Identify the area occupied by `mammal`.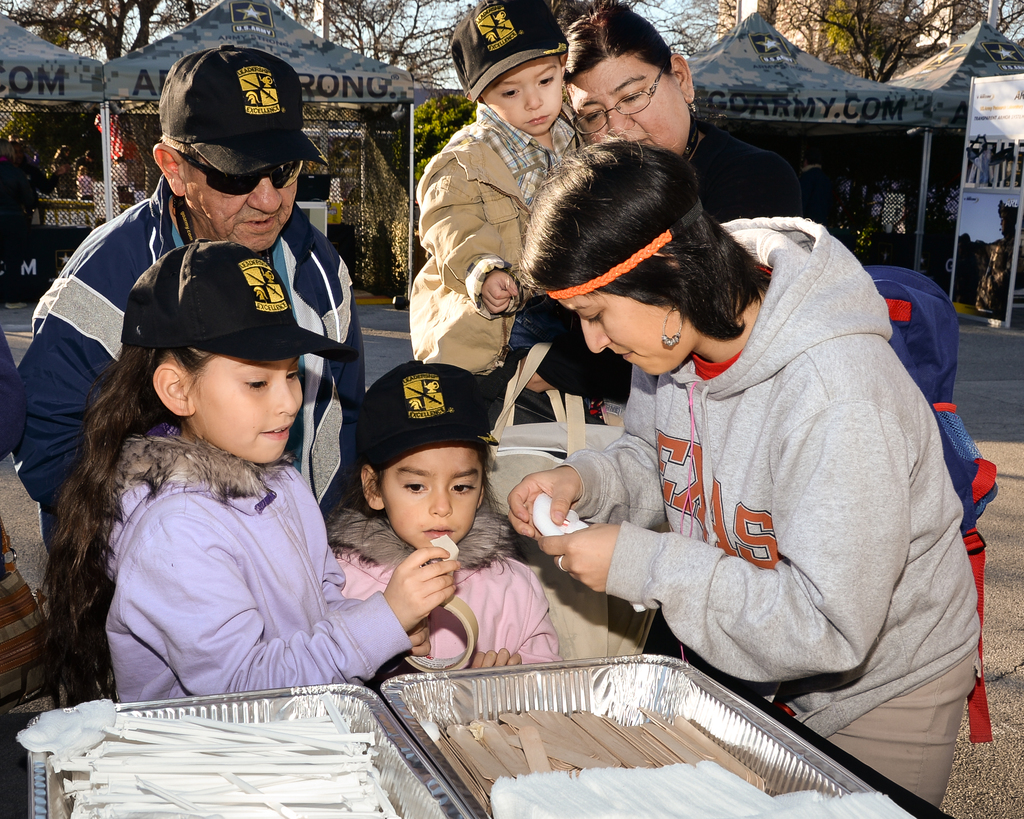
Area: x1=399, y1=4, x2=585, y2=377.
